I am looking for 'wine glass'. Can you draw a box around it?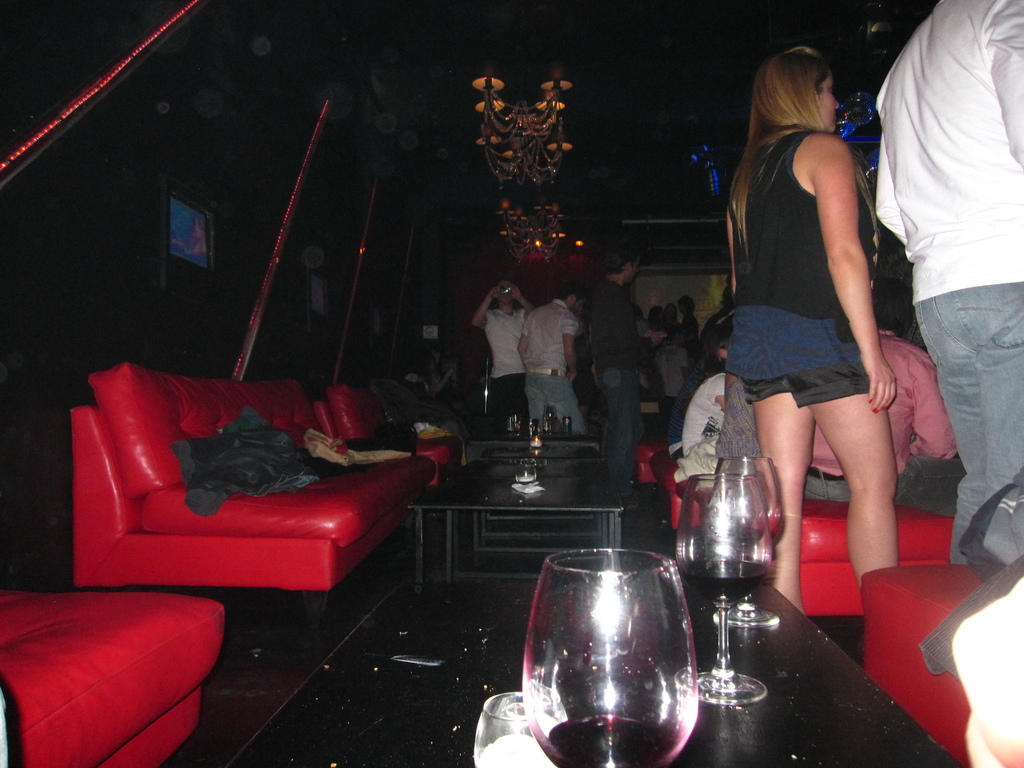
Sure, the bounding box is region(726, 447, 786, 628).
